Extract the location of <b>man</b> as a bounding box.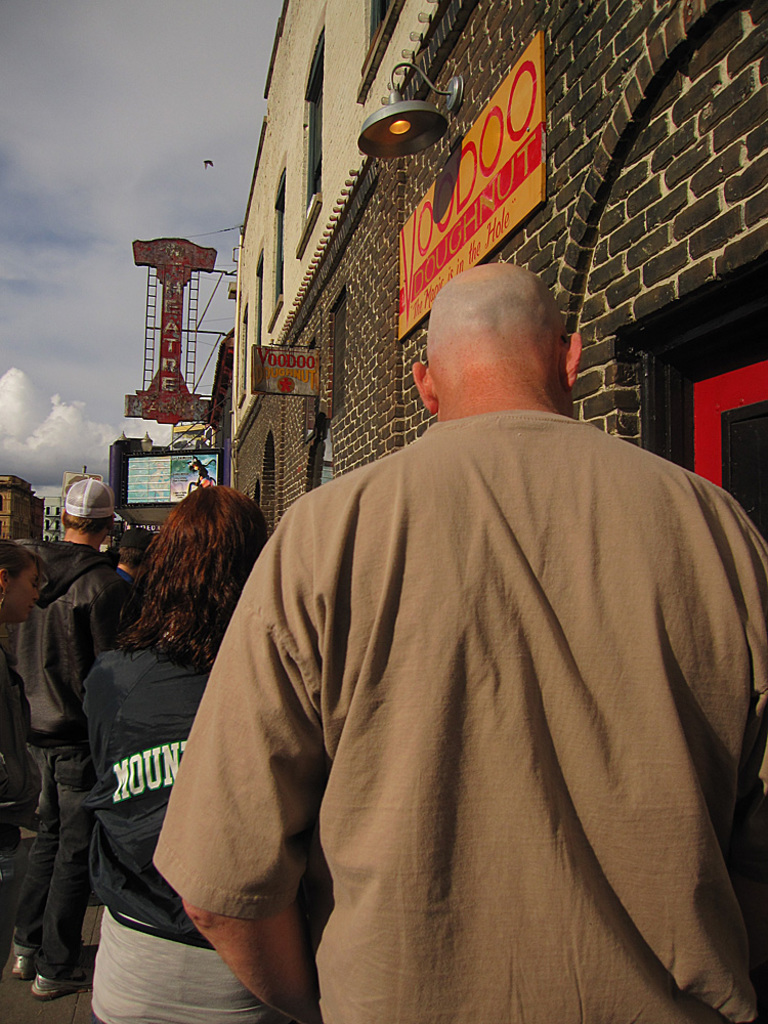
bbox=[179, 171, 737, 1023].
